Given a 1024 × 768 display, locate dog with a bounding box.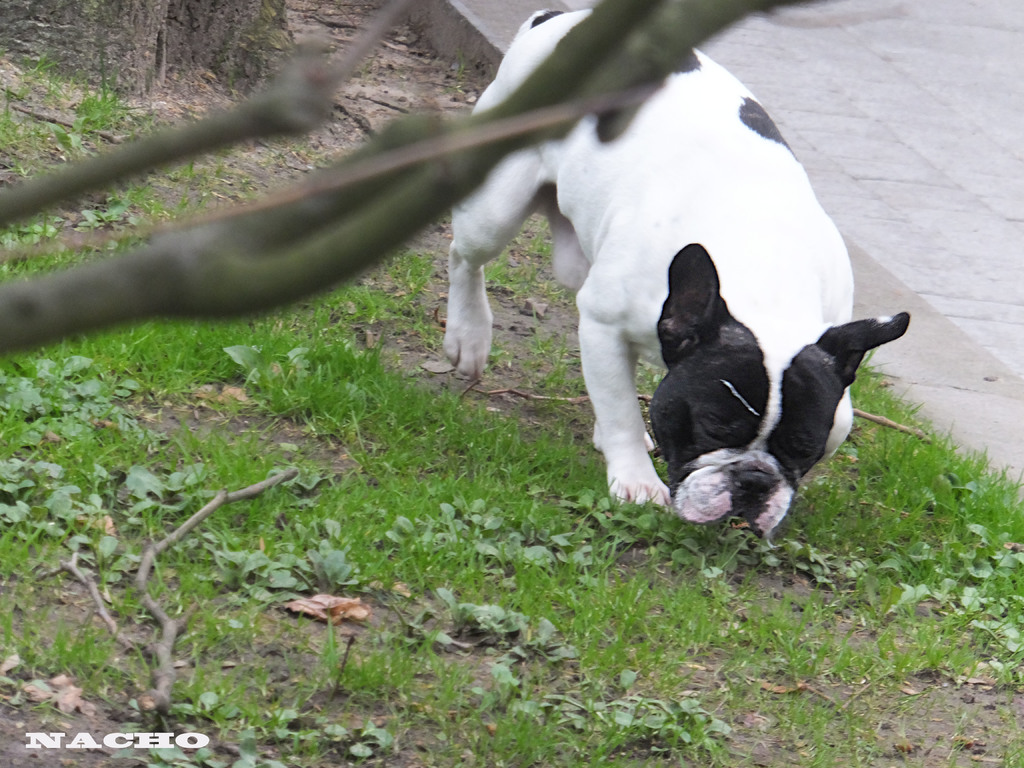
Located: [442,7,915,540].
